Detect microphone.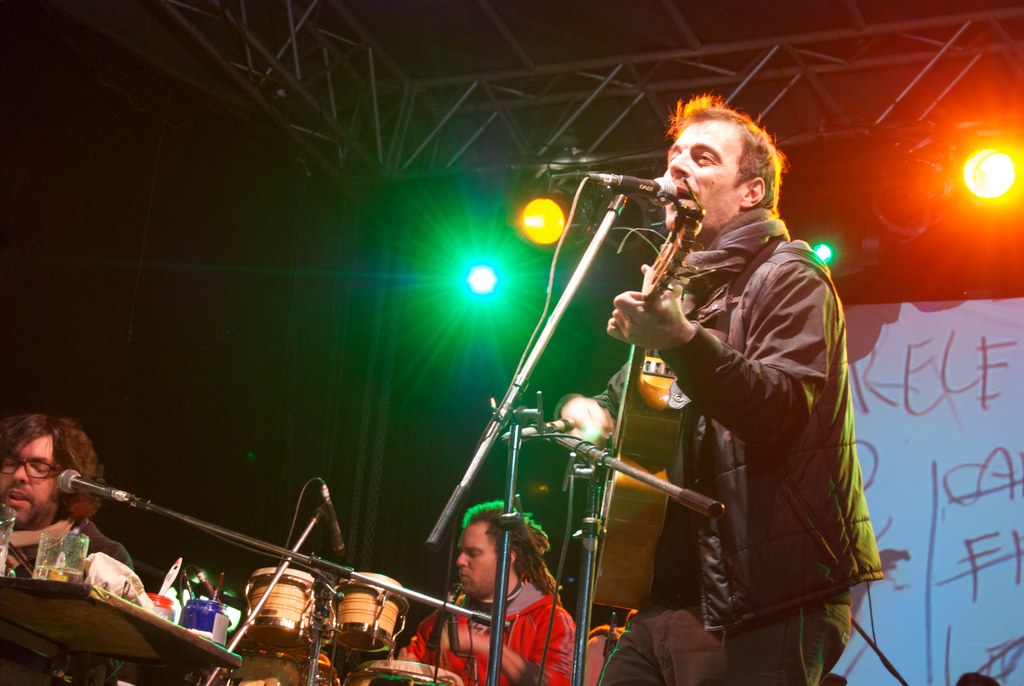
Detected at locate(56, 468, 149, 505).
